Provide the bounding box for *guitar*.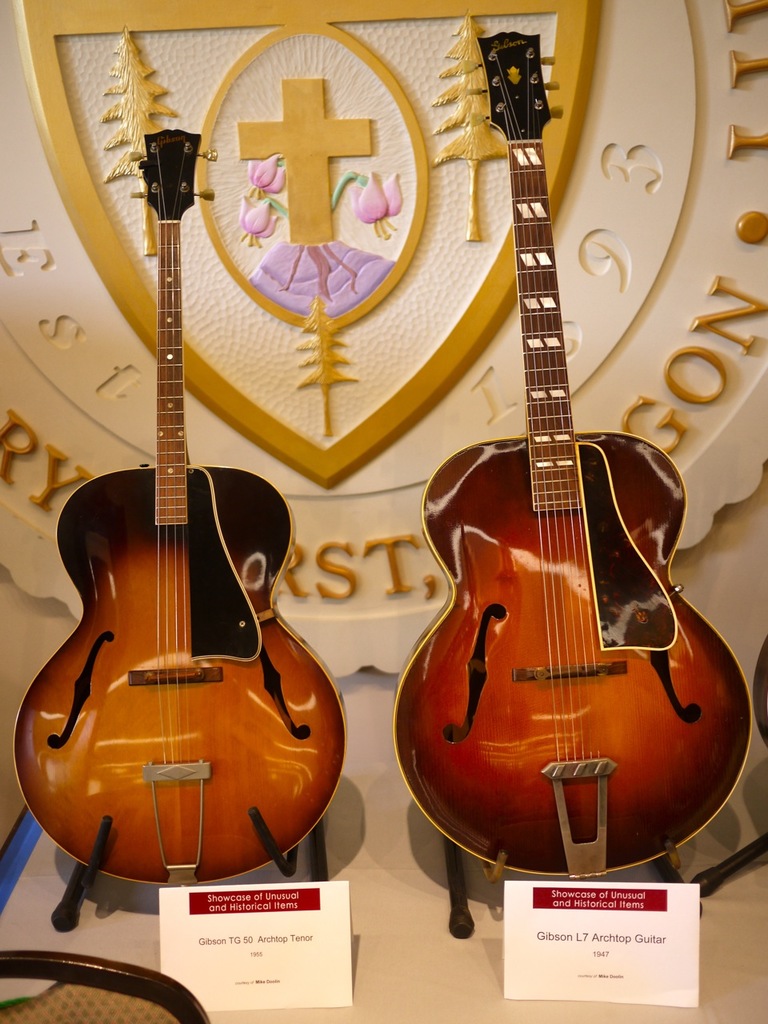
l=382, t=62, r=734, b=910.
